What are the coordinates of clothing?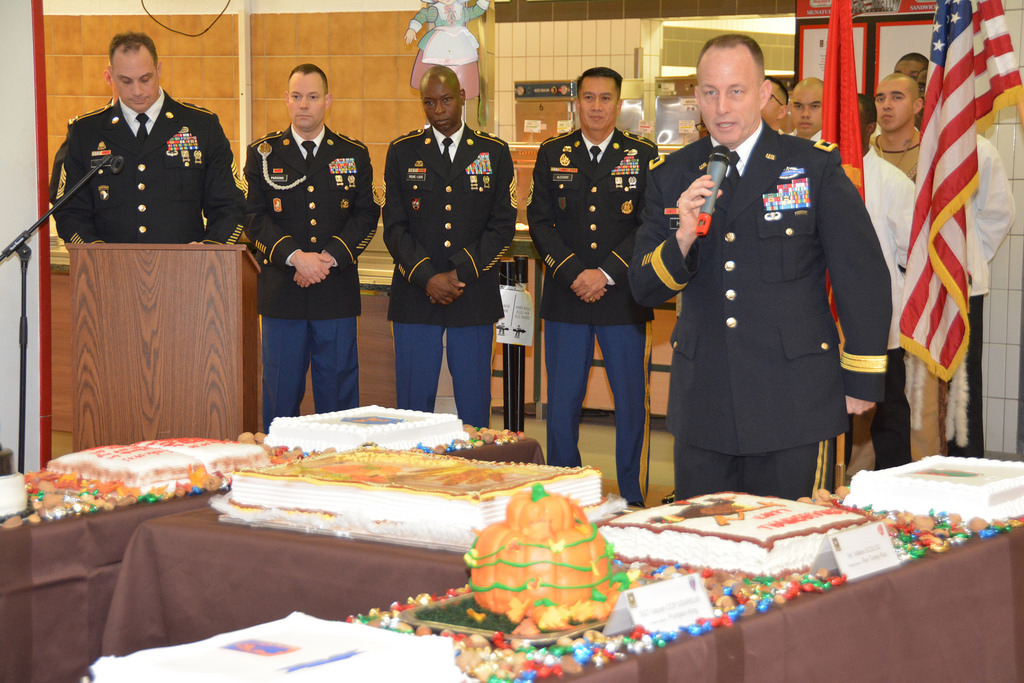
<box>244,117,369,423</box>.
